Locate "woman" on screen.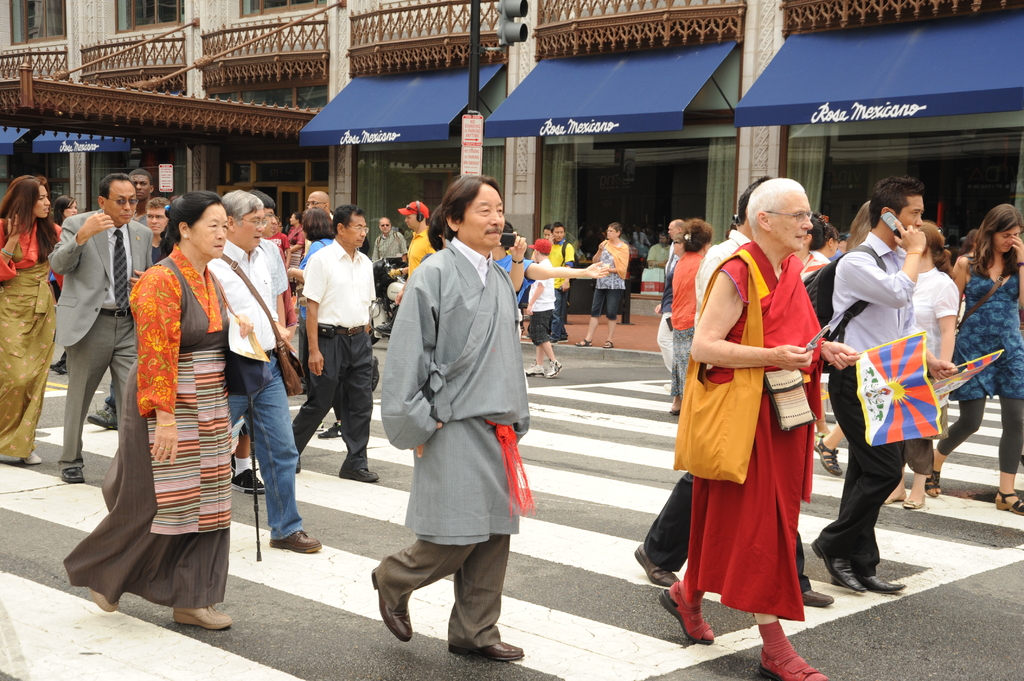
On screen at <bbox>875, 220, 960, 517</bbox>.
